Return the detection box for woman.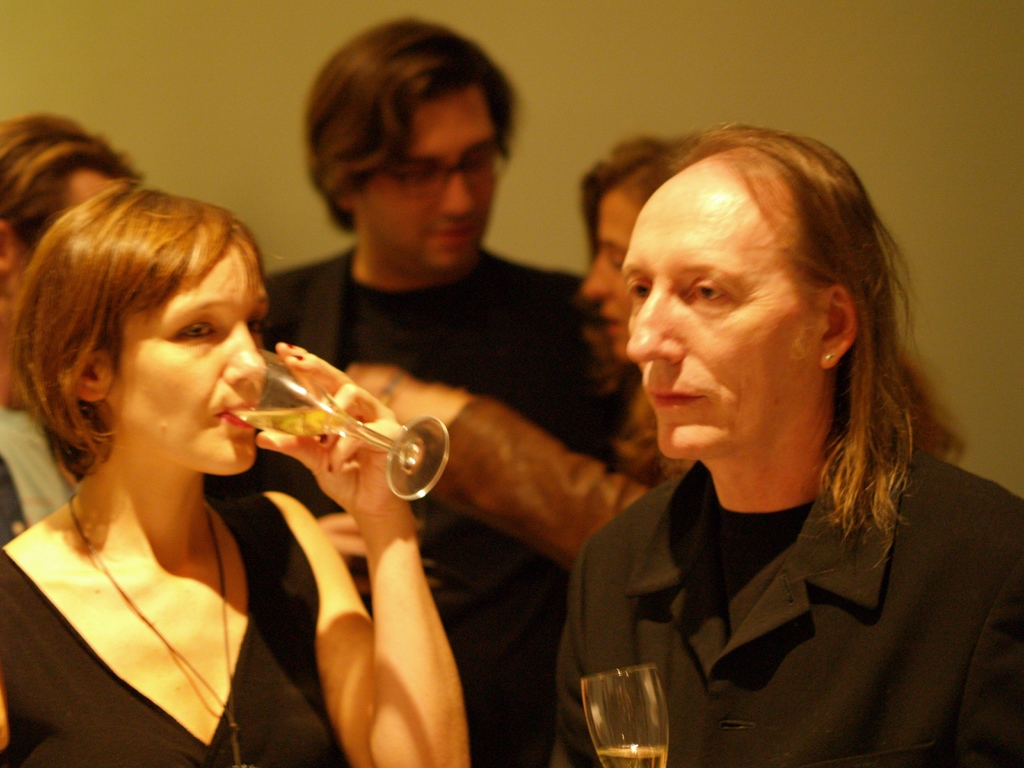
x1=0 y1=175 x2=471 y2=767.
